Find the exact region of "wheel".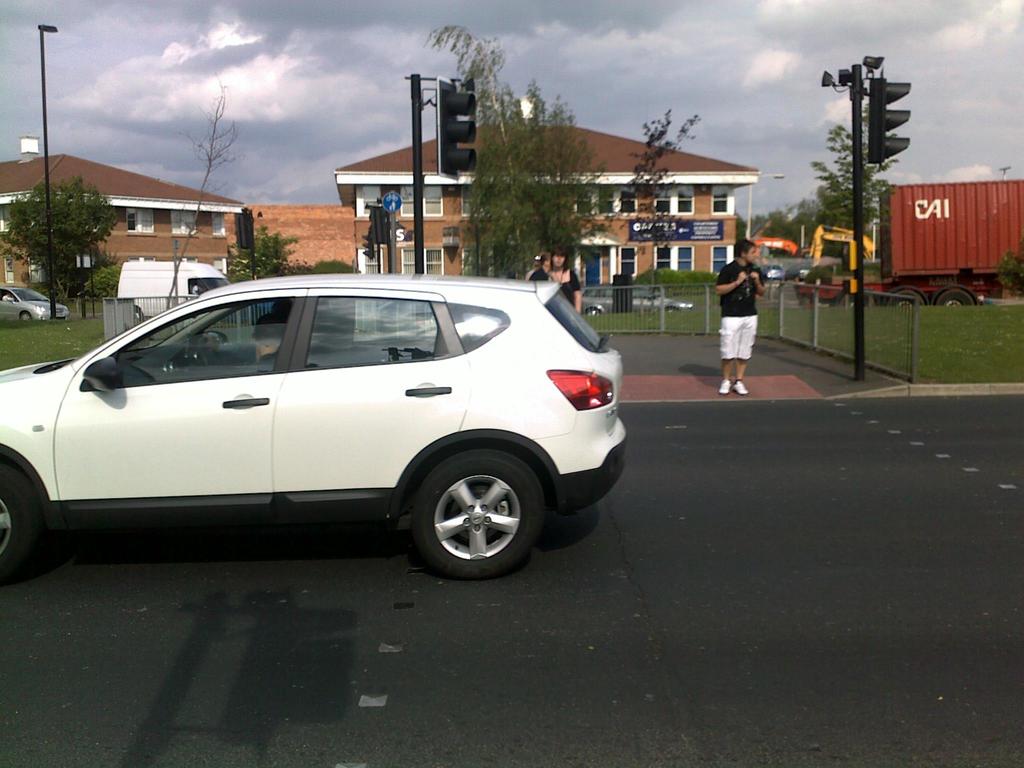
Exact region: 22:309:30:323.
